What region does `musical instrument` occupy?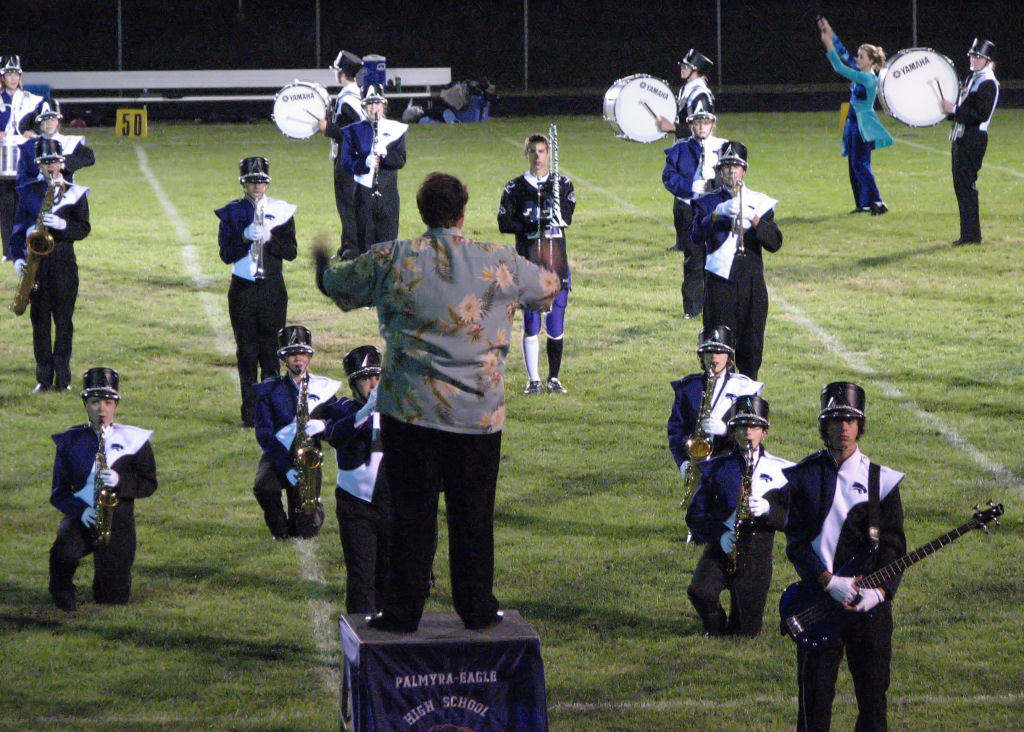
box(0, 131, 29, 183).
